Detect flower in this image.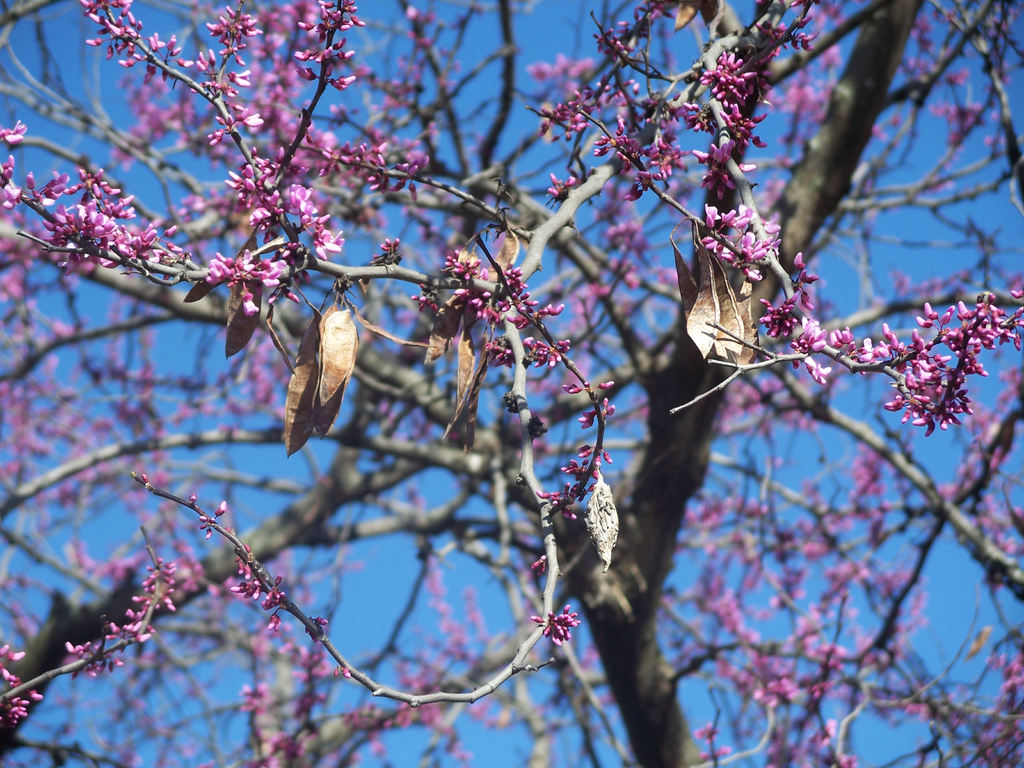
Detection: crop(521, 333, 530, 347).
